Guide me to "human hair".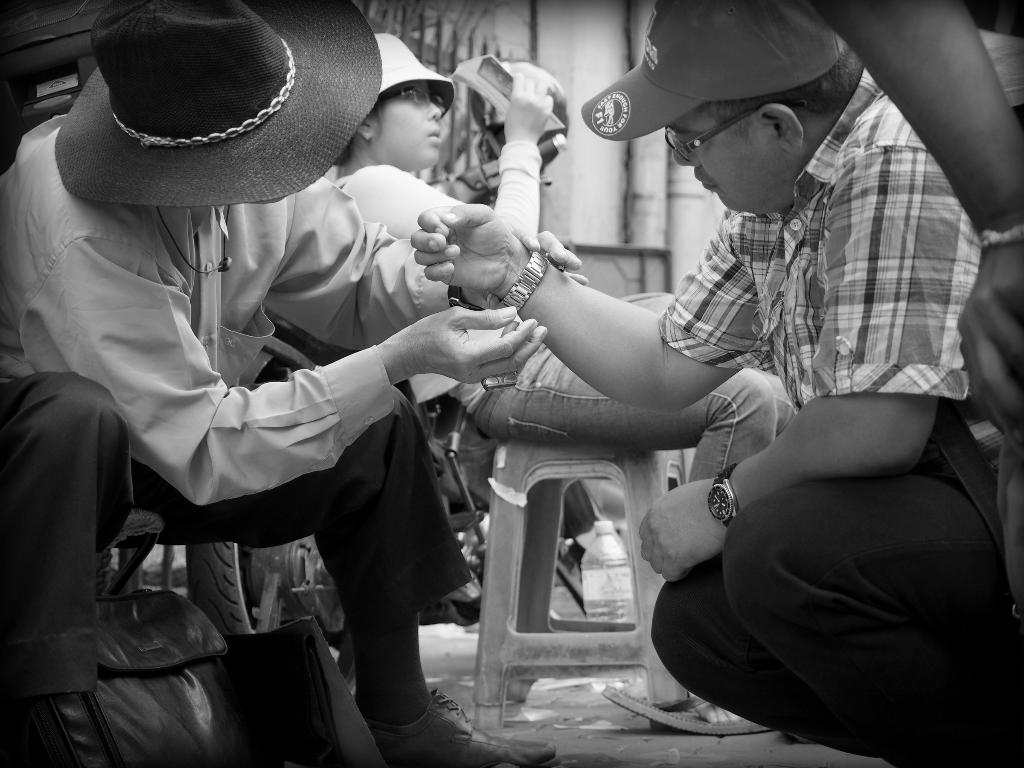
Guidance: bbox(707, 41, 868, 134).
